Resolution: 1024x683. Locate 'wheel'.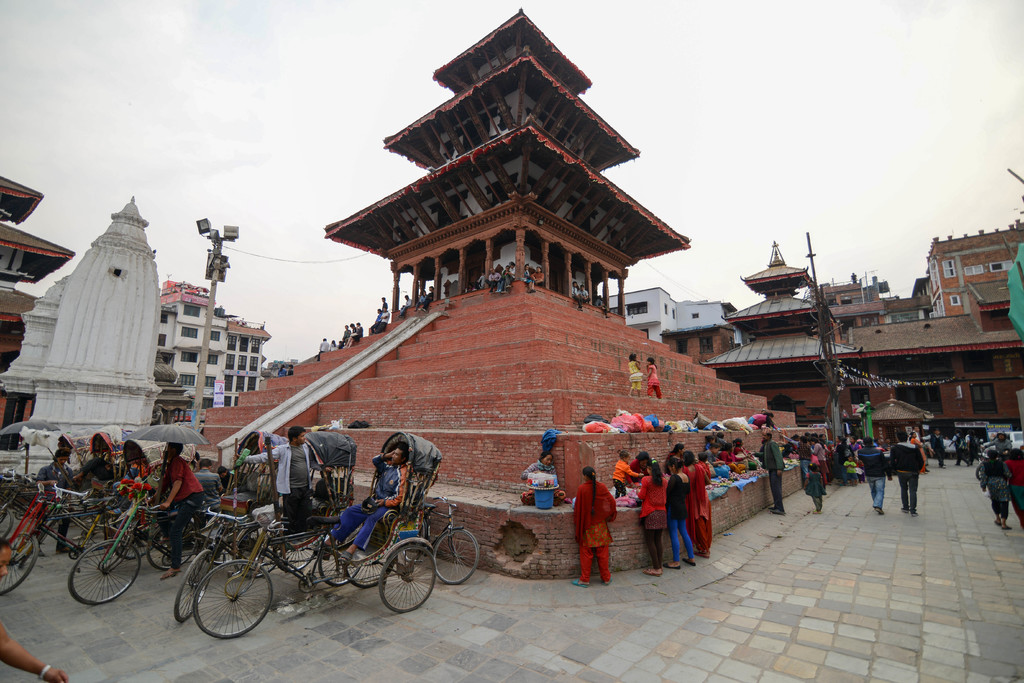
left=113, top=514, right=159, bottom=559.
